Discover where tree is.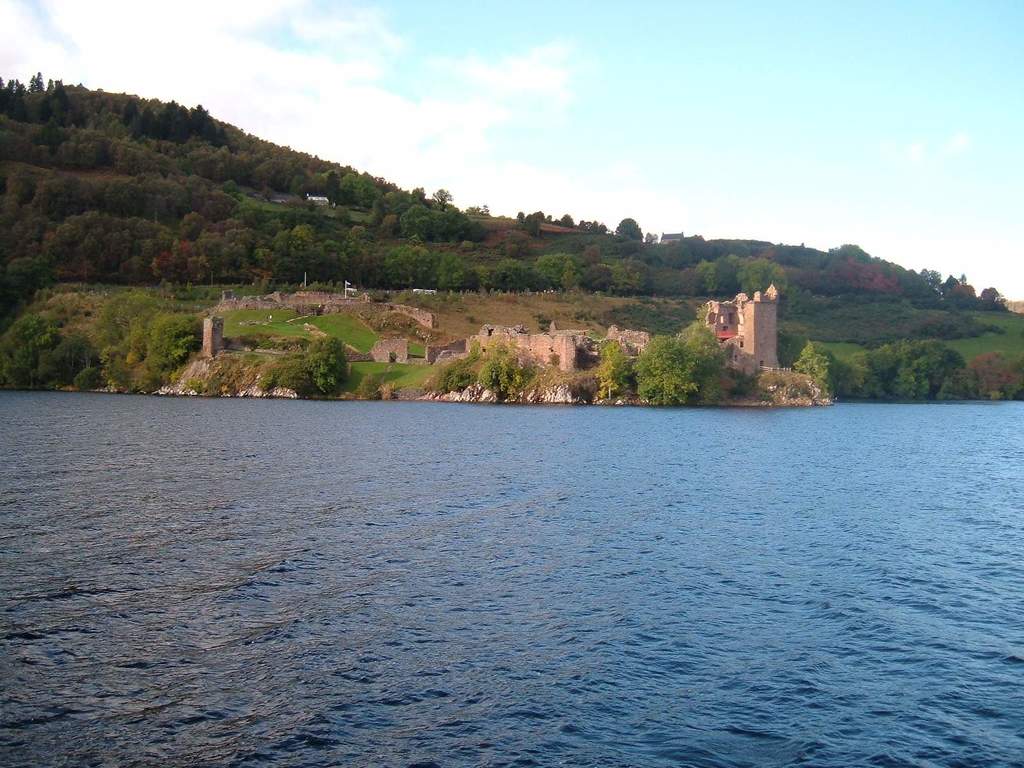
Discovered at [737, 262, 788, 292].
